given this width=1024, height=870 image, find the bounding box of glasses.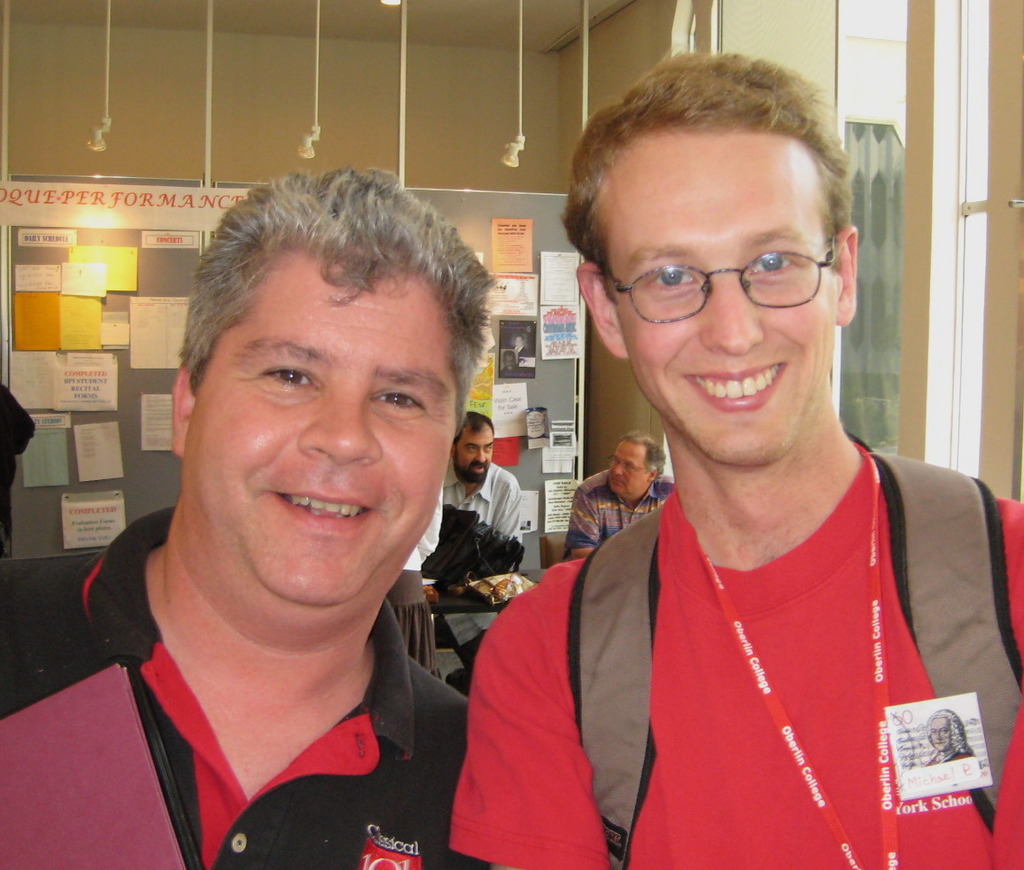
(left=606, top=228, right=846, bottom=311).
